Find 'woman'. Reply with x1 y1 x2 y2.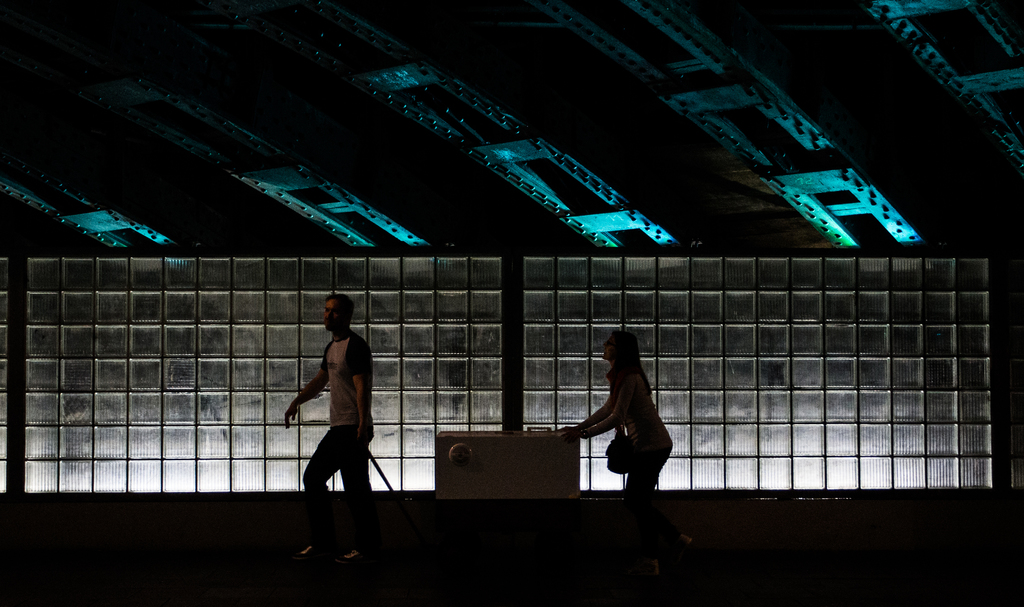
556 330 690 580.
